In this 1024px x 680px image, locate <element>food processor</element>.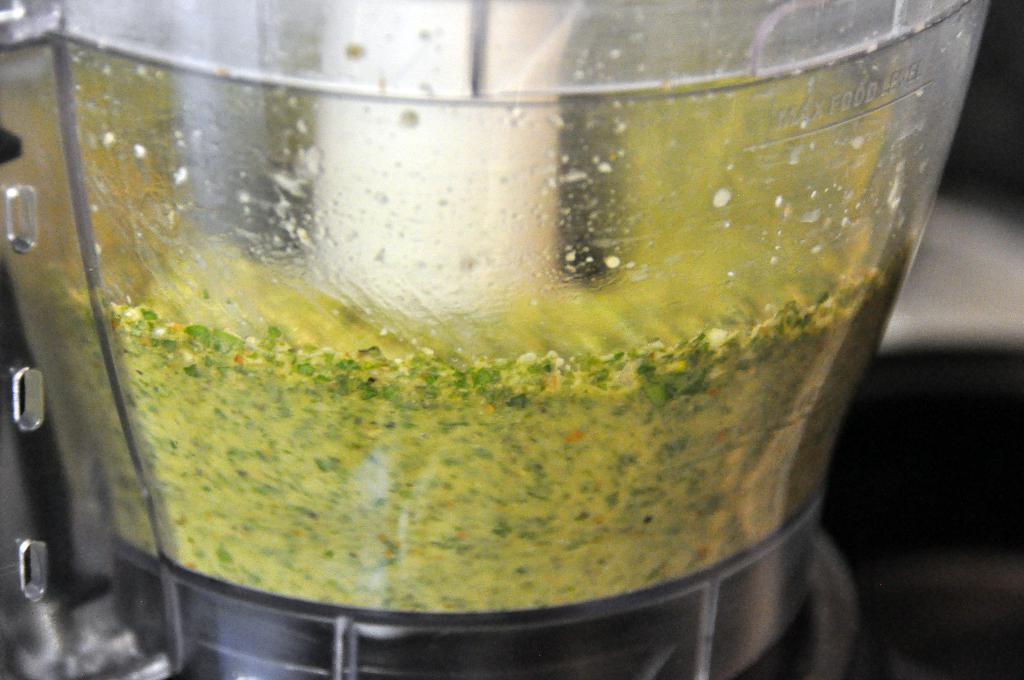
Bounding box: {"x1": 0, "y1": 0, "x2": 989, "y2": 679}.
